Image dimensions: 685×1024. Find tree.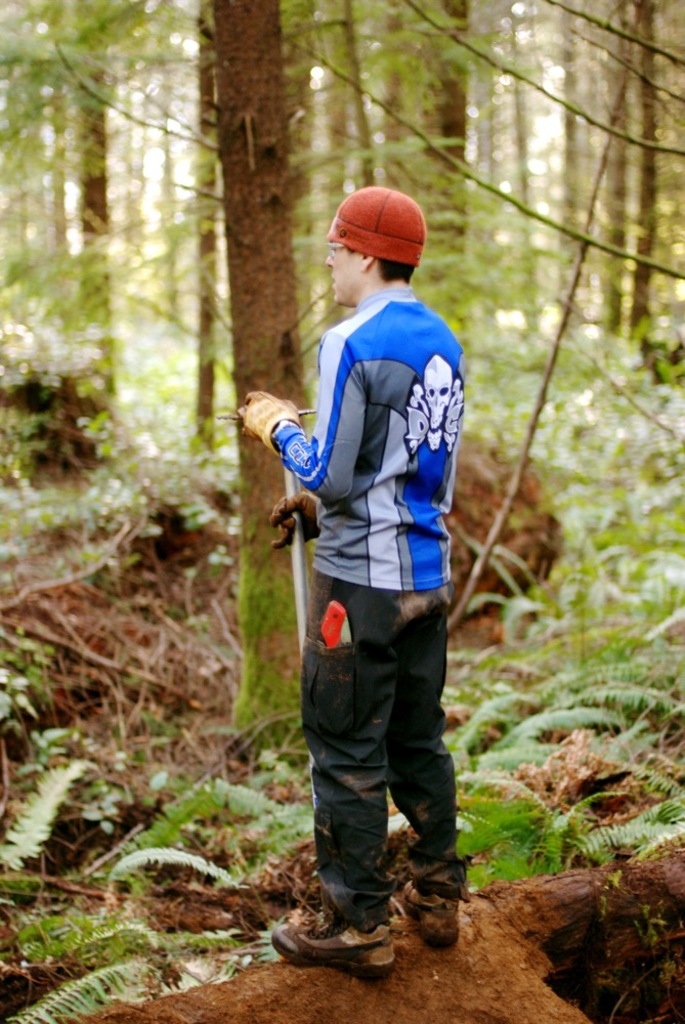
(56, 0, 317, 739).
